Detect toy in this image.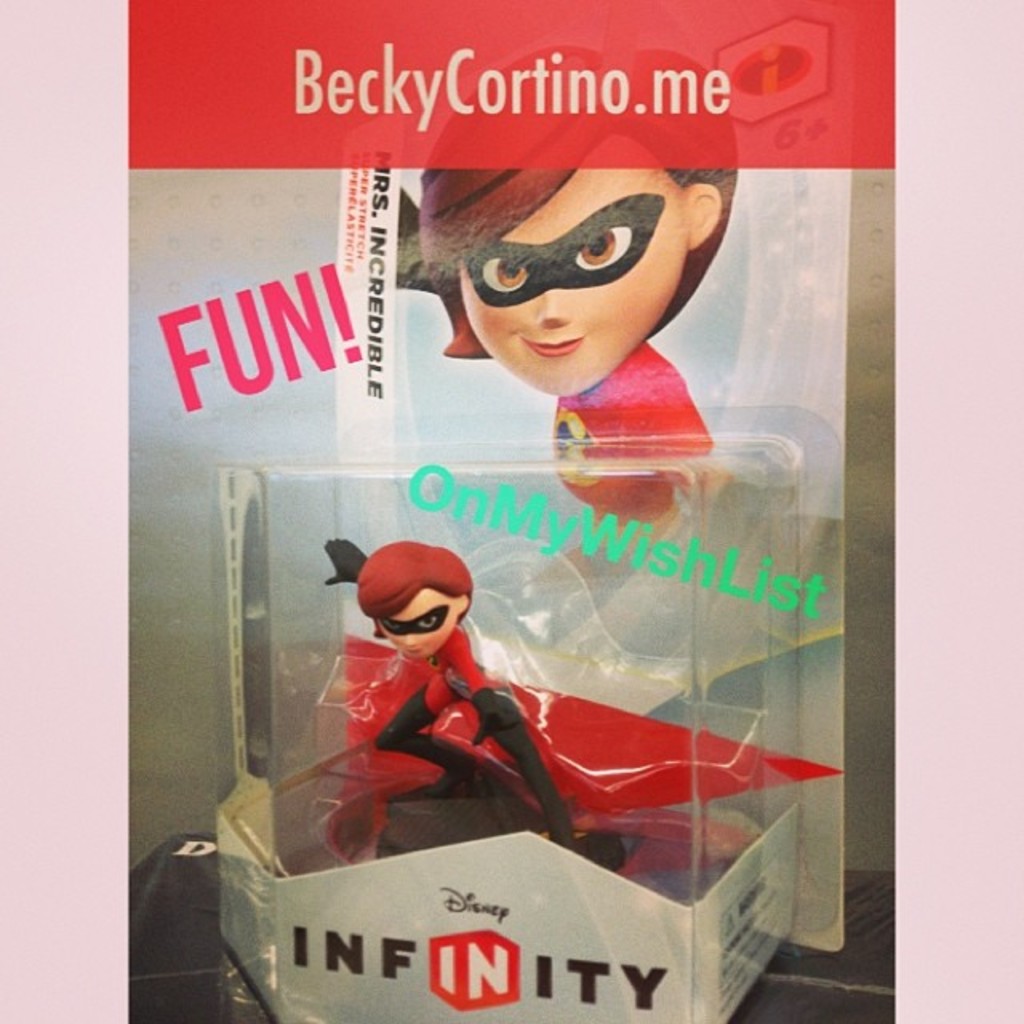
Detection: 336, 59, 786, 536.
